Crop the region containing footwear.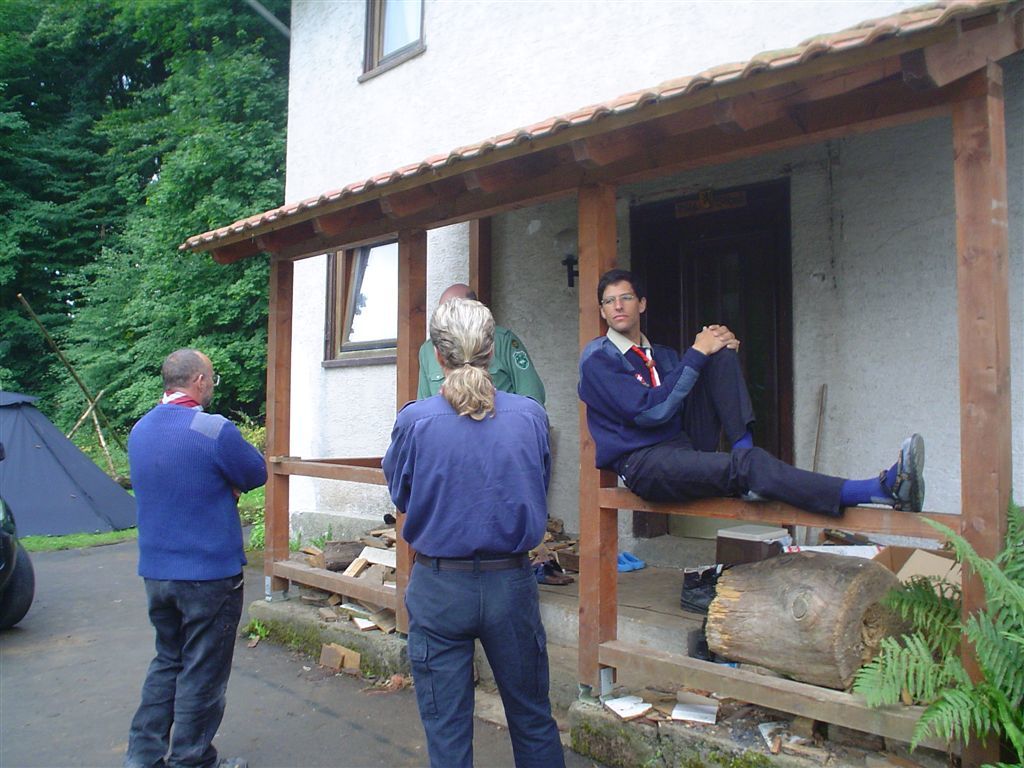
Crop region: [x1=737, y1=489, x2=768, y2=505].
